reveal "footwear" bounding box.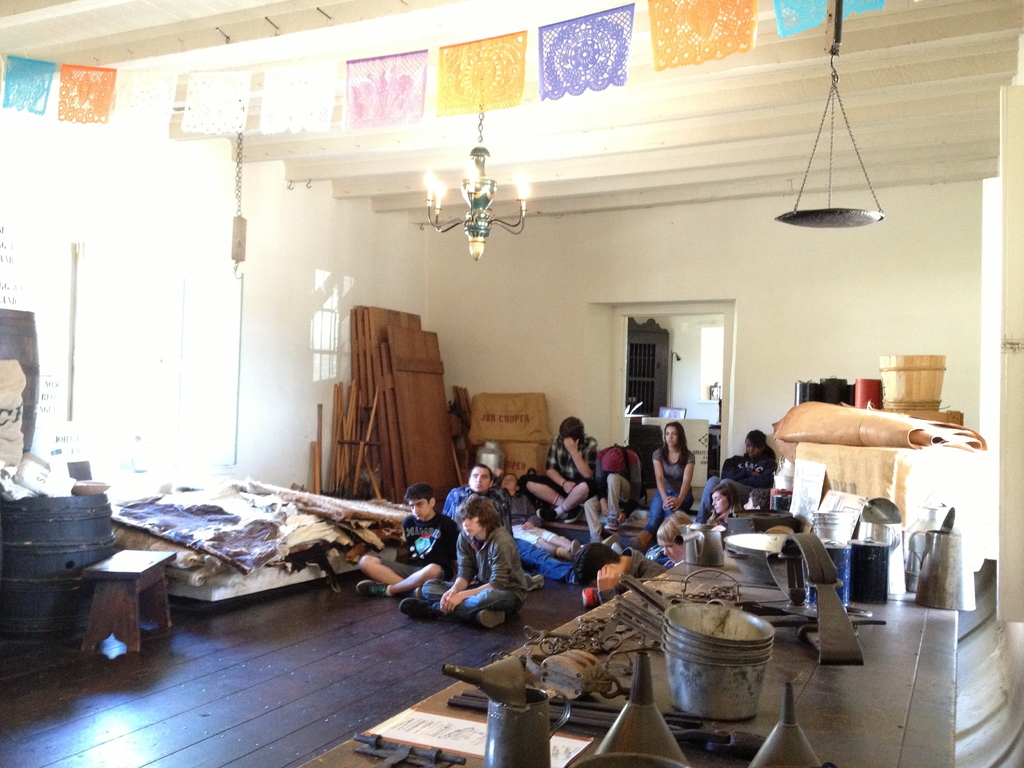
Revealed: Rect(576, 579, 596, 614).
